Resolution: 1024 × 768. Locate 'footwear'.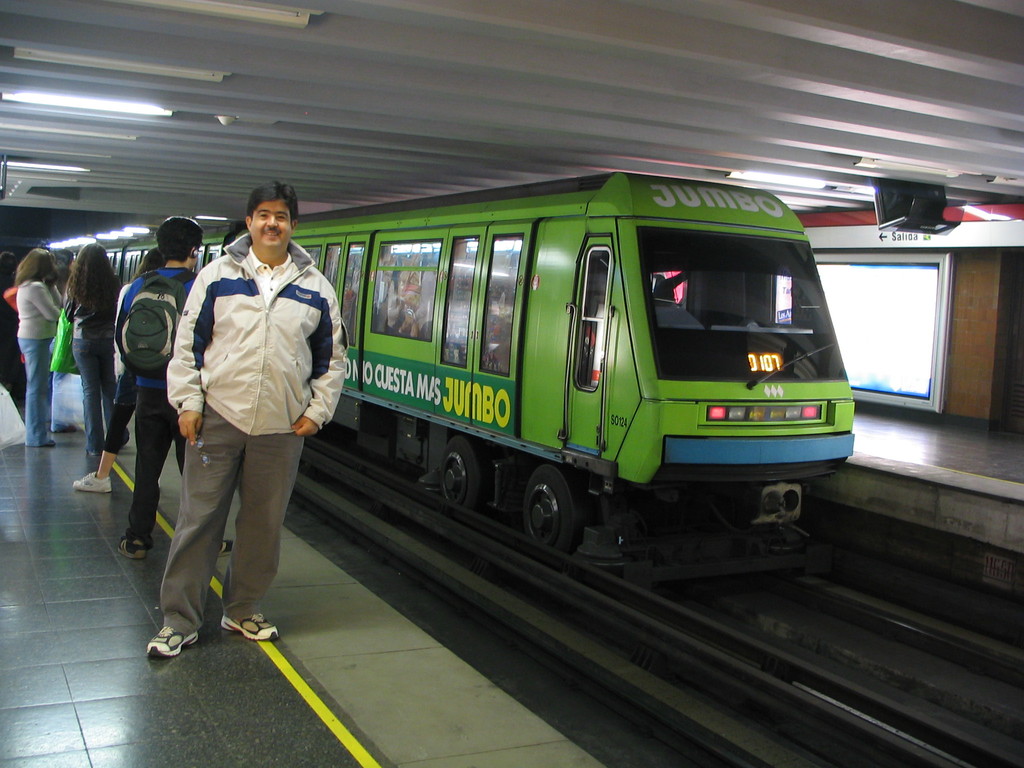
crop(216, 605, 283, 643).
